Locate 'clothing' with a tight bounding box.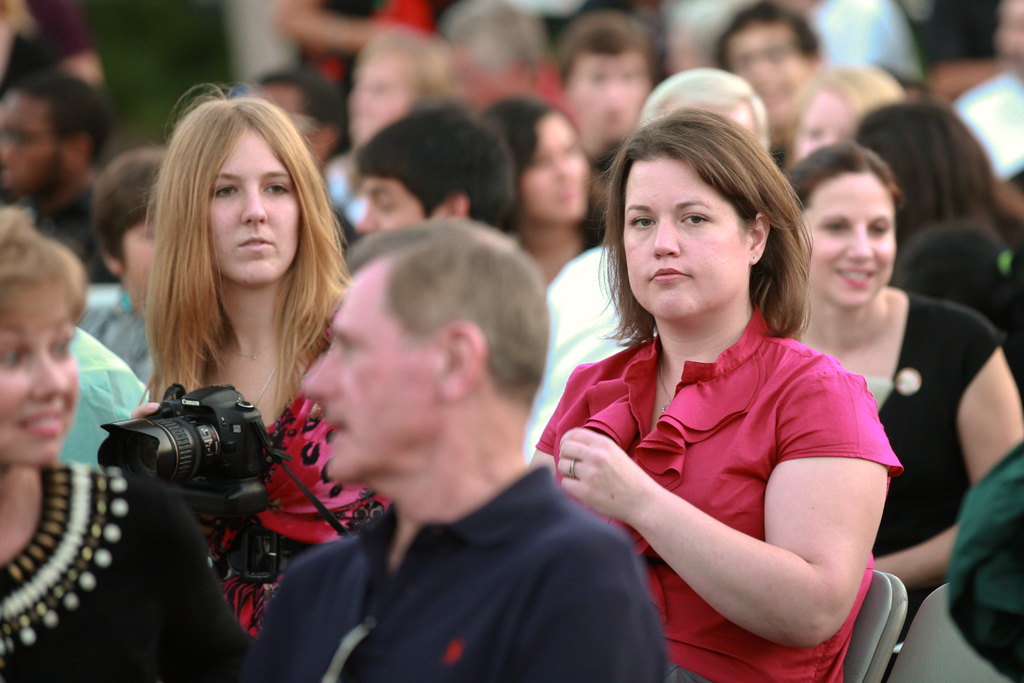
543, 283, 892, 654.
